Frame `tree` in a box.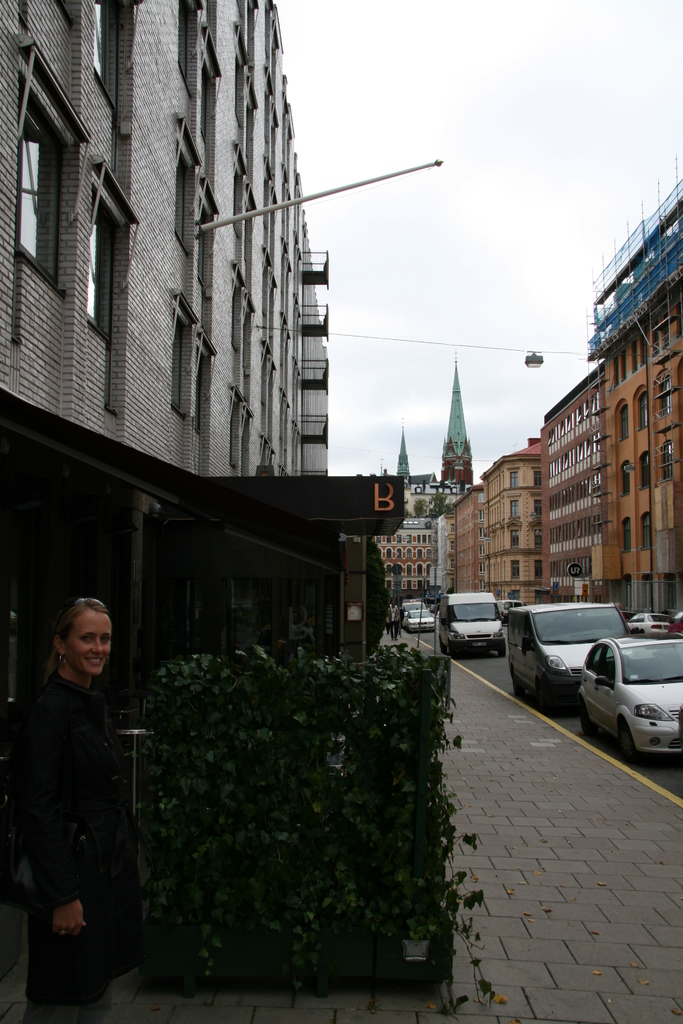
detection(425, 486, 458, 520).
